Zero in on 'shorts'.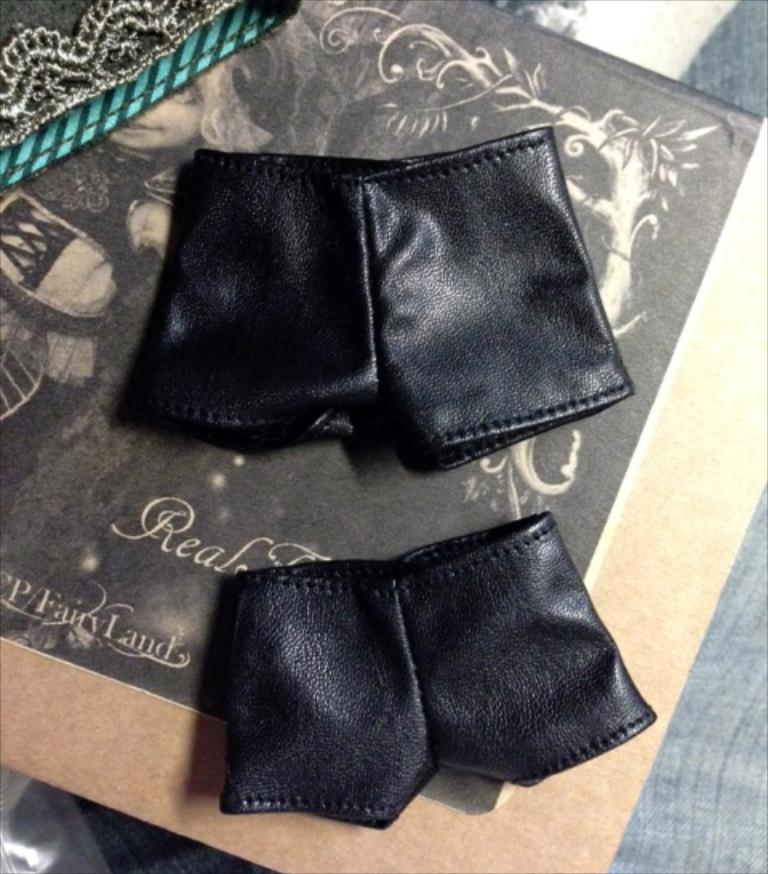
Zeroed in: <bbox>195, 511, 613, 847</bbox>.
